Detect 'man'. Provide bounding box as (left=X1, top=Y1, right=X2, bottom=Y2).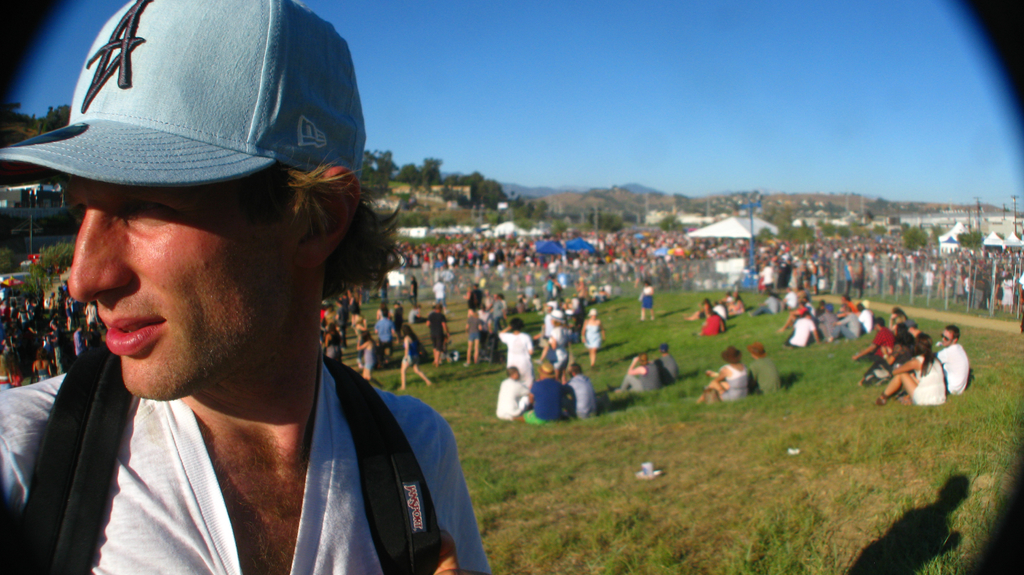
(left=495, top=365, right=535, bottom=421).
